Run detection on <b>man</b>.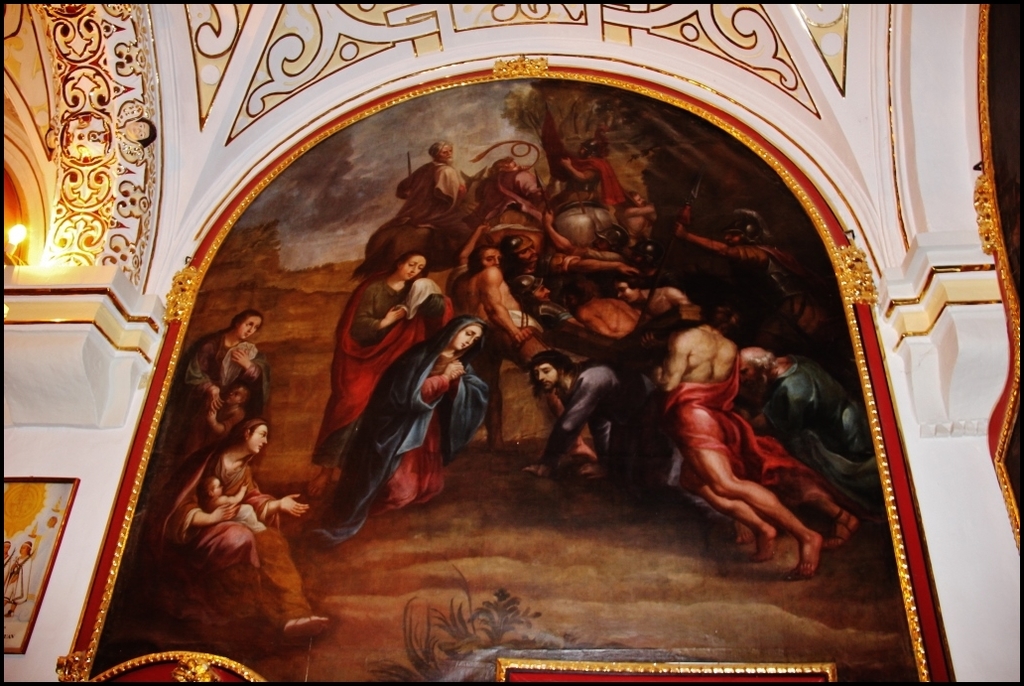
Result: left=505, top=233, right=622, bottom=366.
